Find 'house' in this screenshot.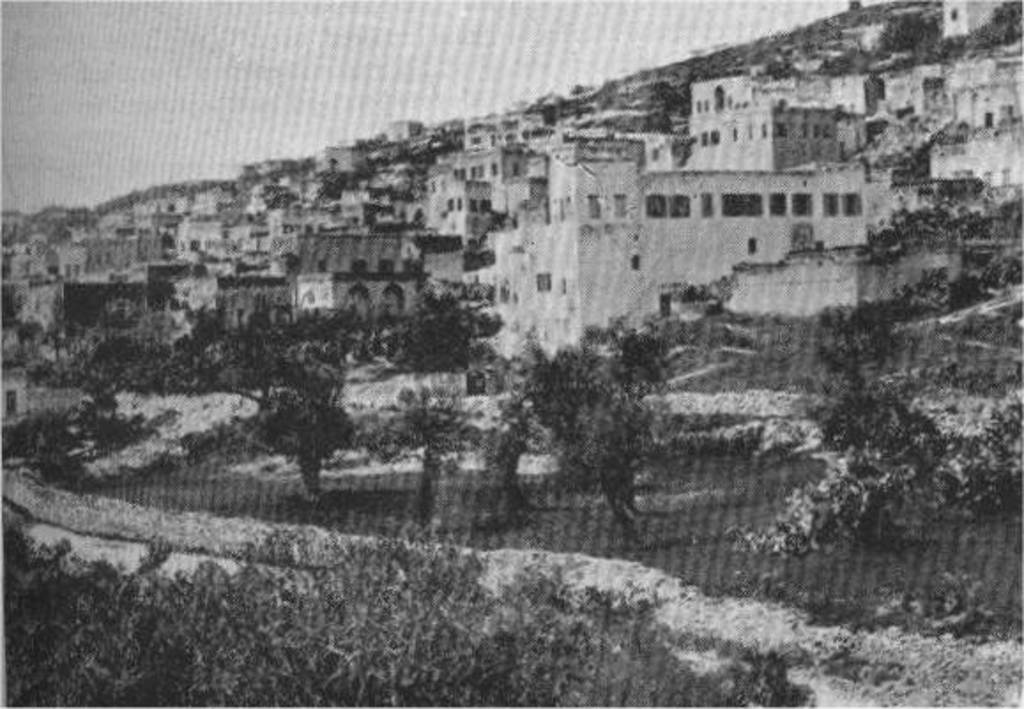
The bounding box for 'house' is [left=96, top=228, right=157, bottom=269].
